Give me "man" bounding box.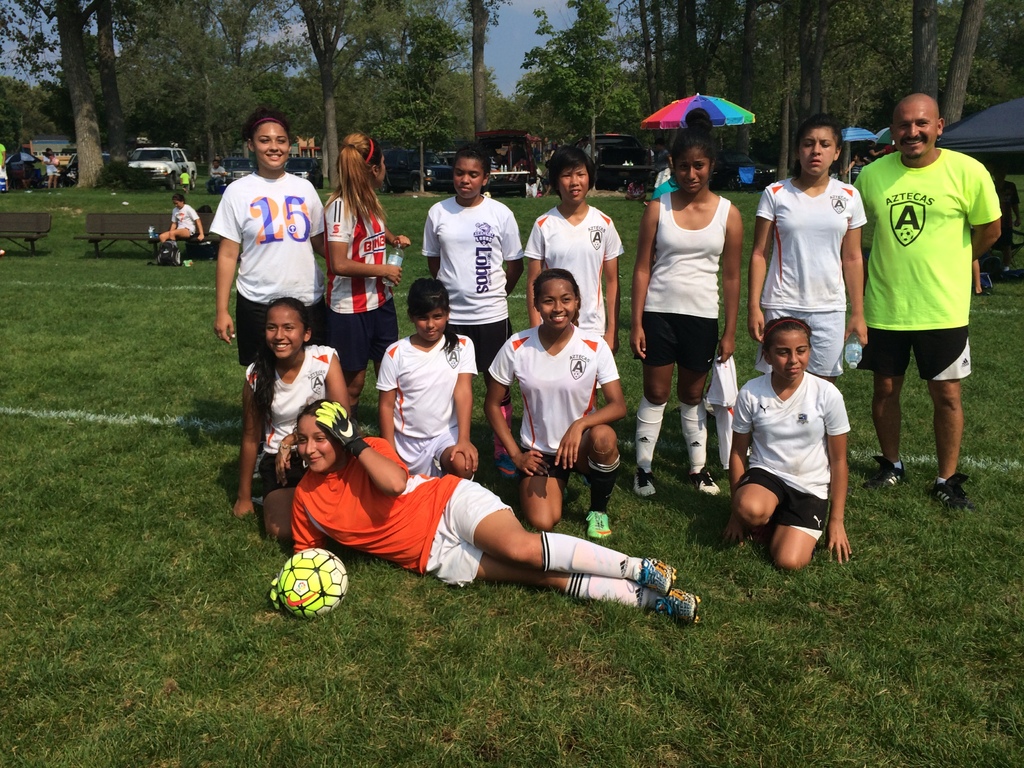
857, 97, 993, 505.
